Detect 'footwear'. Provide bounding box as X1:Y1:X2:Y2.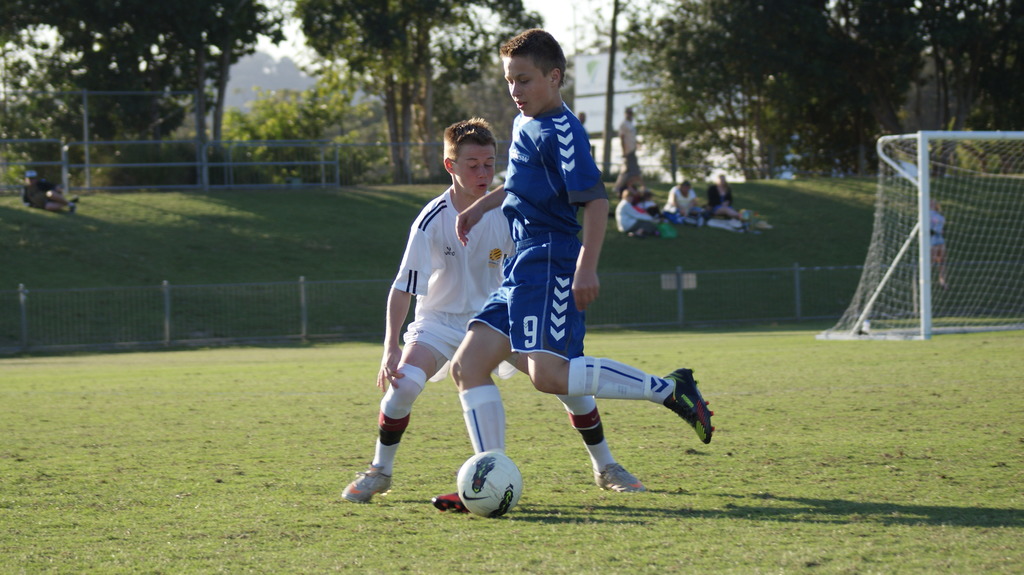
937:277:948:289.
